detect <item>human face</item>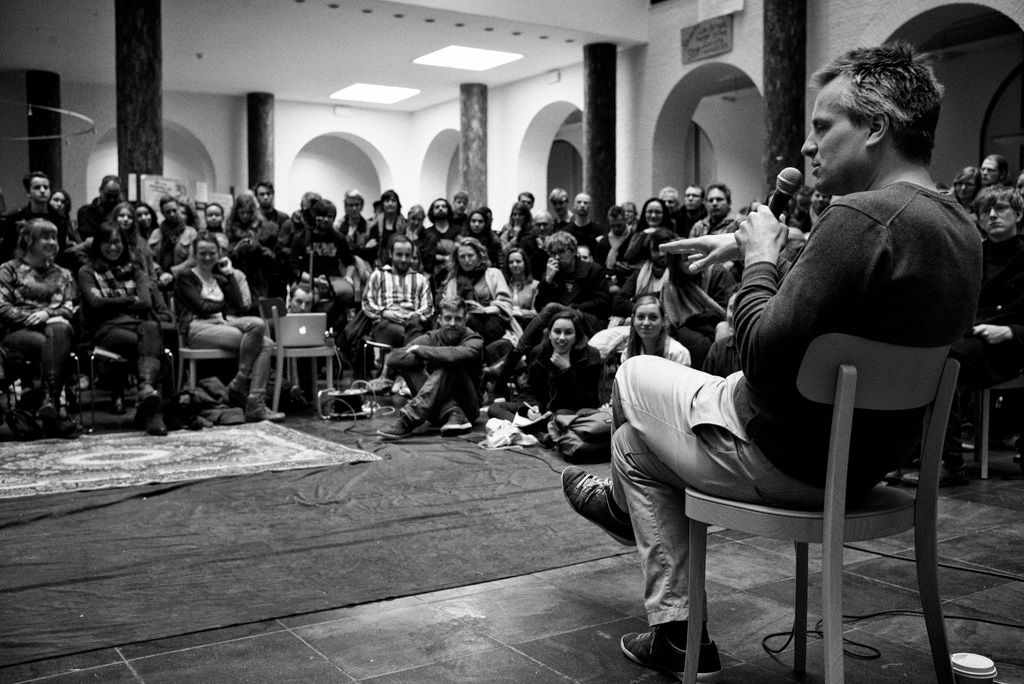
detection(470, 206, 482, 230)
